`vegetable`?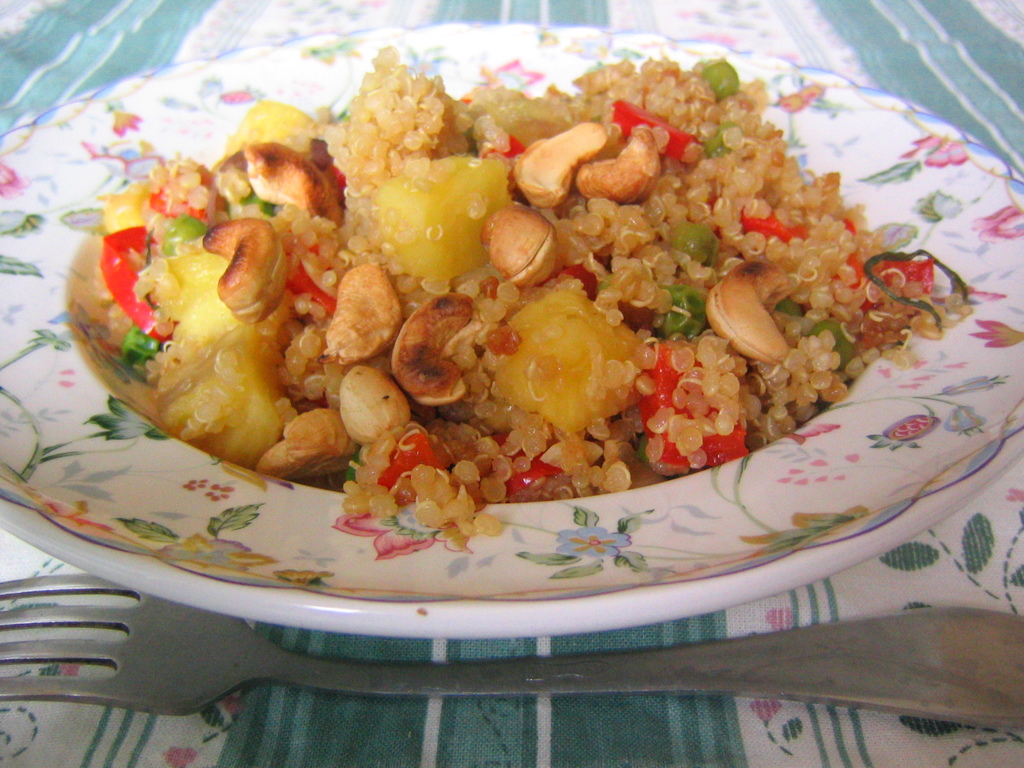
locate(333, 161, 349, 193)
